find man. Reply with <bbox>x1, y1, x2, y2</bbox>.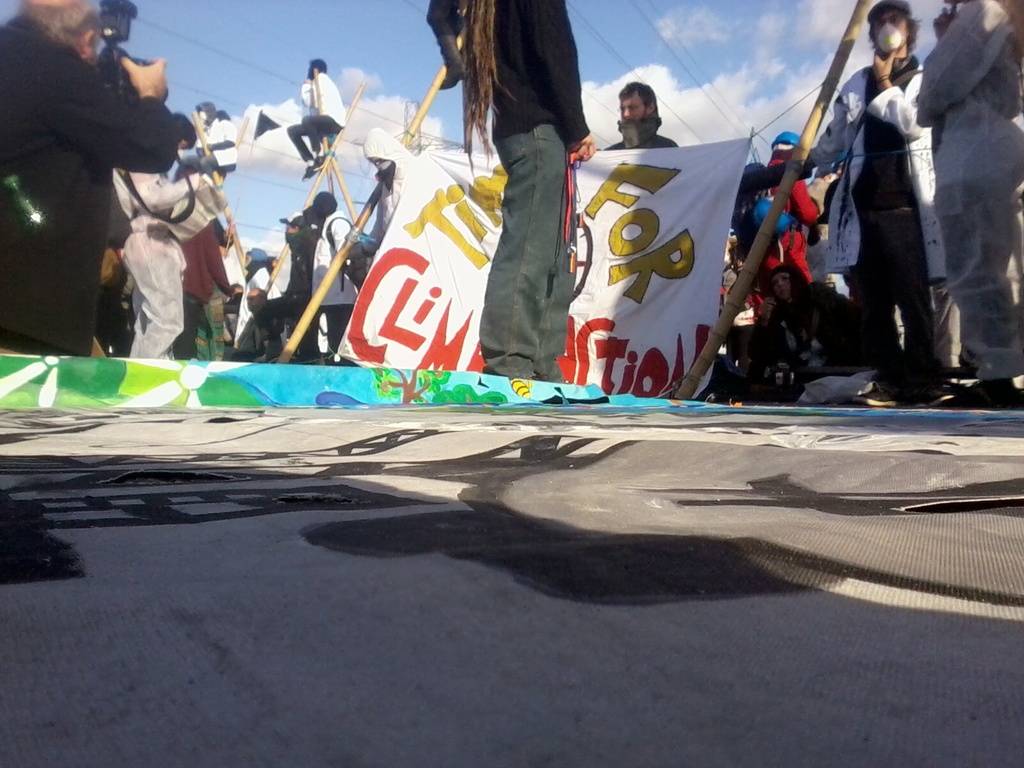
<bbox>0, 0, 175, 353</bbox>.
